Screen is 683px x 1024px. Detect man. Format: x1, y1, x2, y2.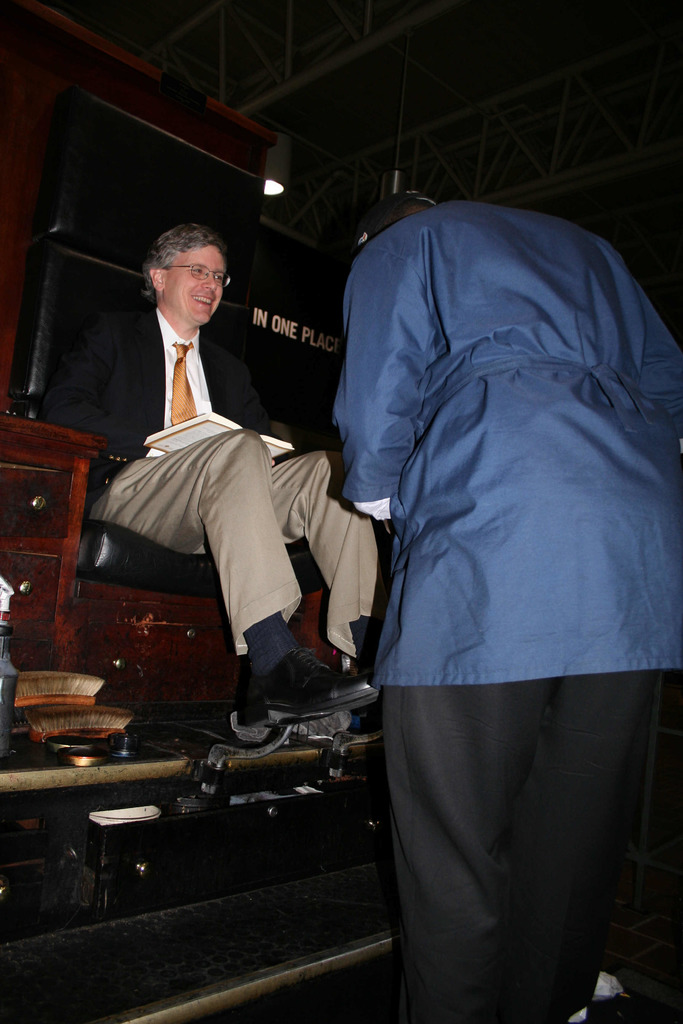
324, 191, 682, 1023.
